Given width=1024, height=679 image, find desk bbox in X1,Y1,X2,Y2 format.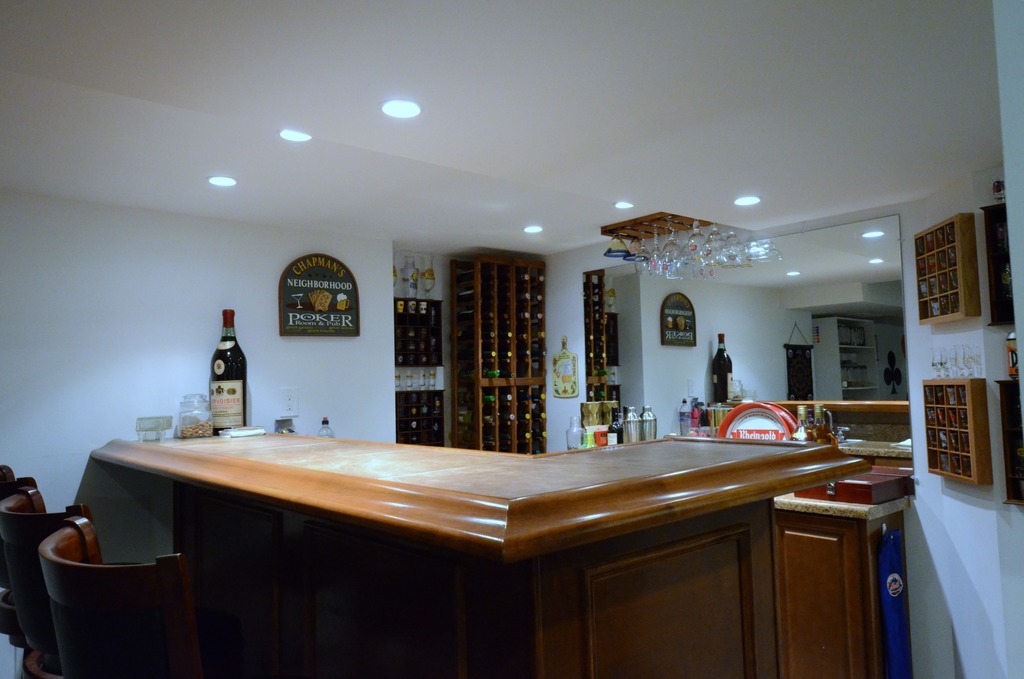
80,441,914,678.
